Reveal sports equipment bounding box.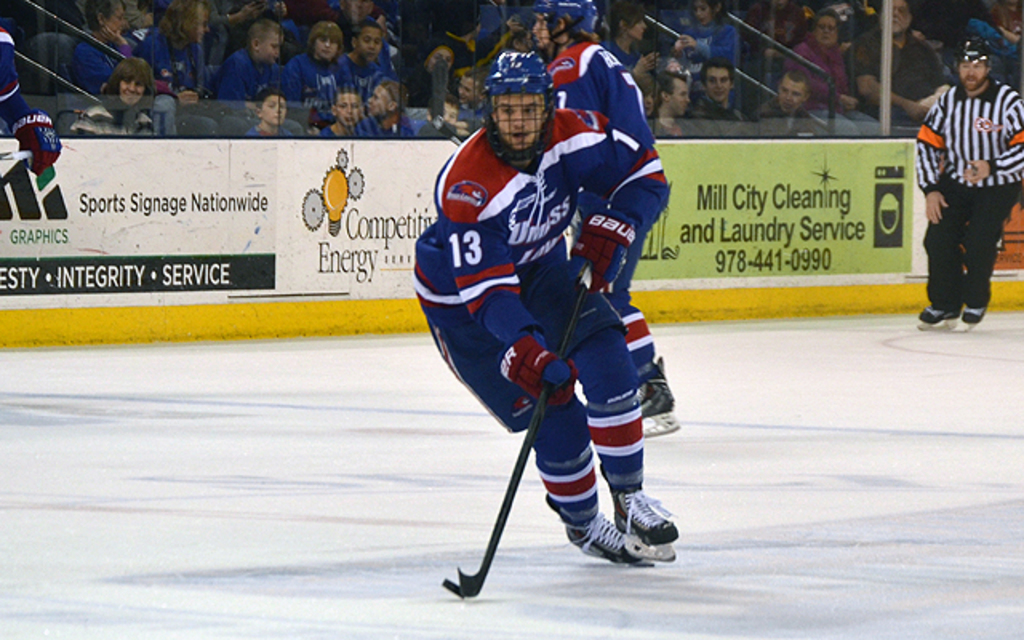
Revealed: pyautogui.locateOnScreen(491, 325, 584, 414).
